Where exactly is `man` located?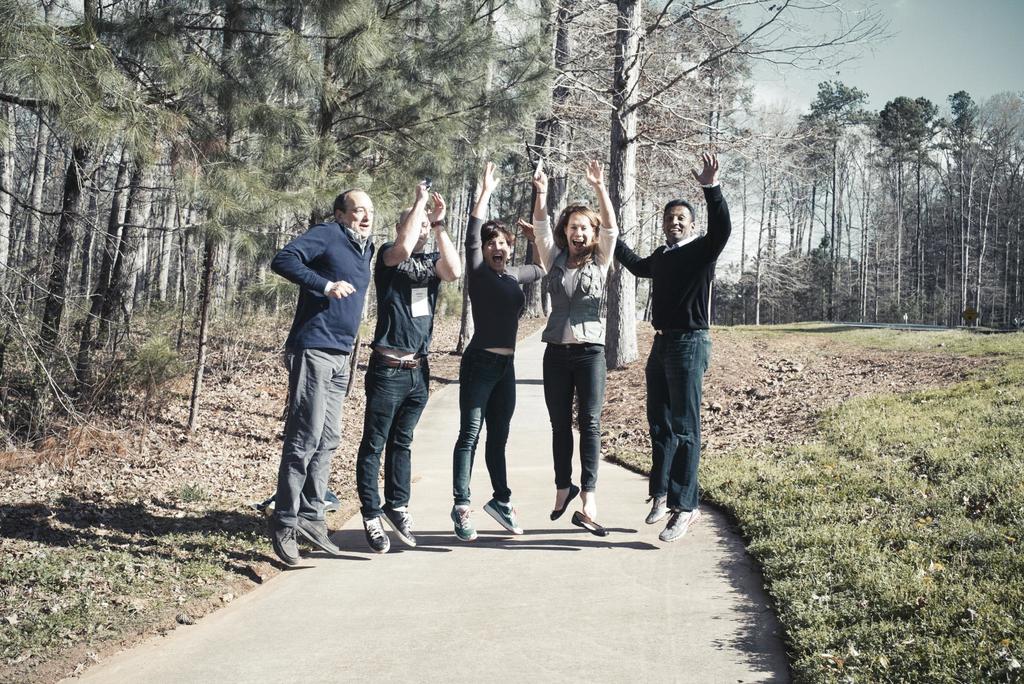
Its bounding box is select_region(280, 193, 374, 563).
